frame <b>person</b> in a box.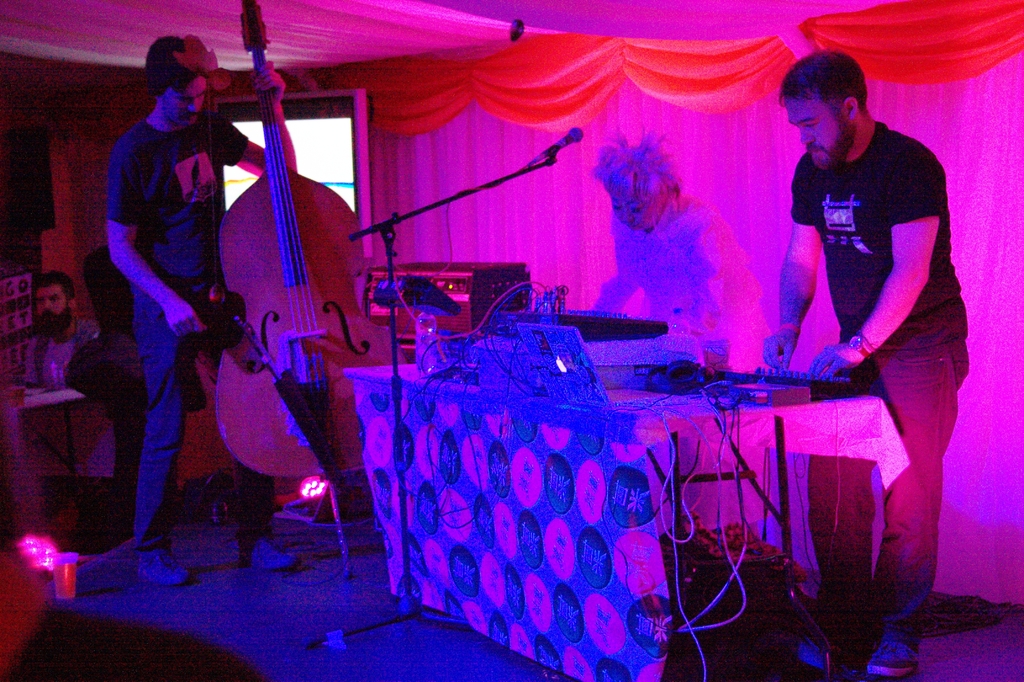
x1=15 y1=270 x2=123 y2=491.
